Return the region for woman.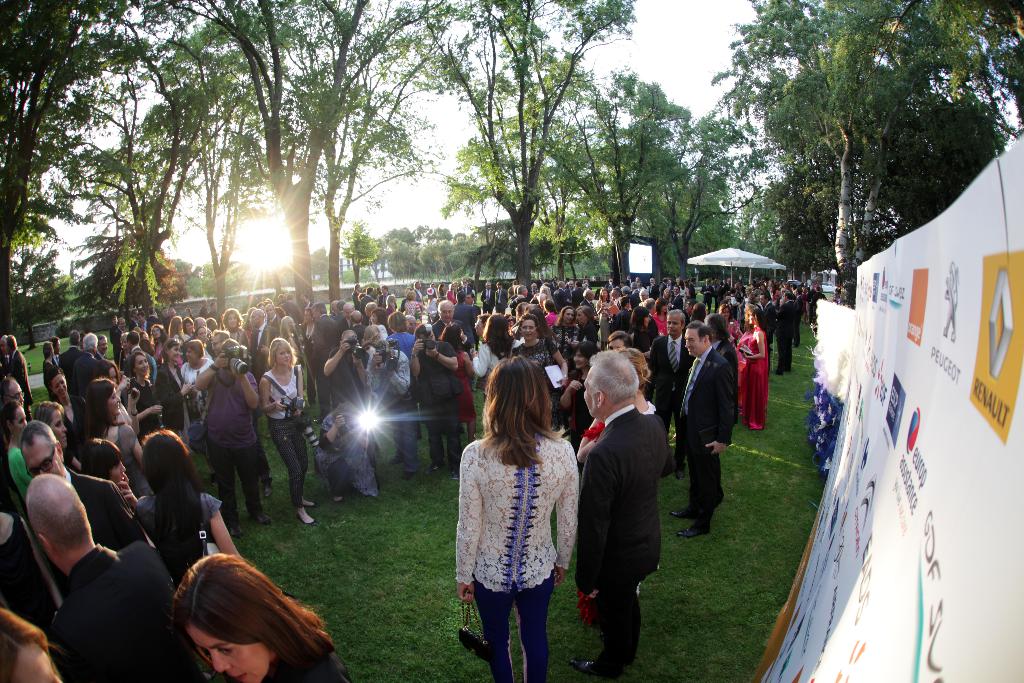
l=575, t=304, r=600, b=356.
